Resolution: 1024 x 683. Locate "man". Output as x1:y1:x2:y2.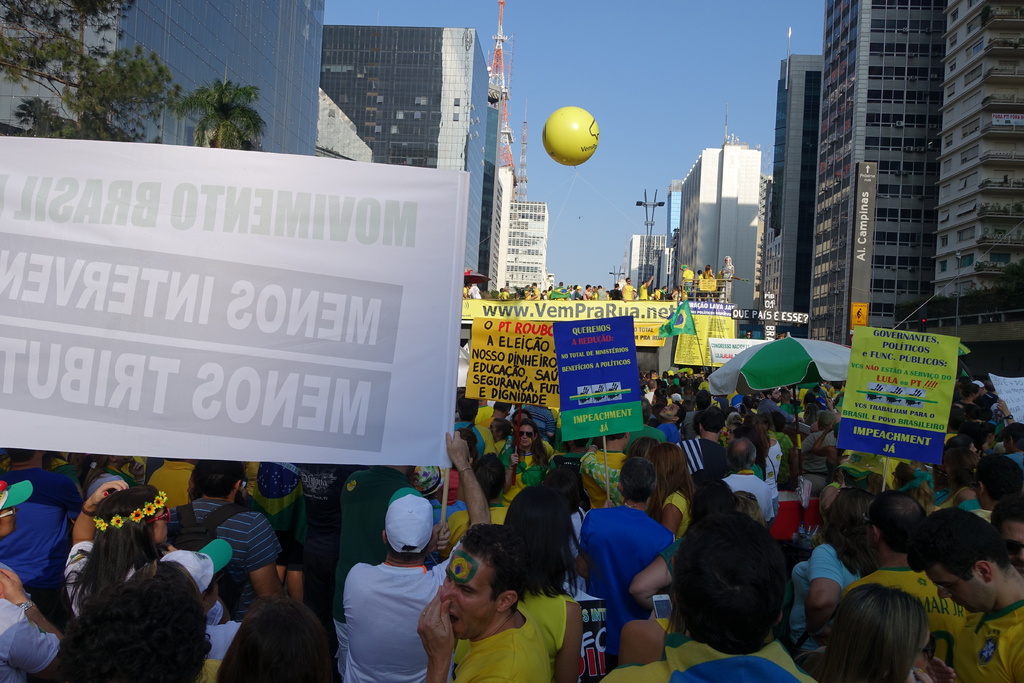
401:503:556:682.
